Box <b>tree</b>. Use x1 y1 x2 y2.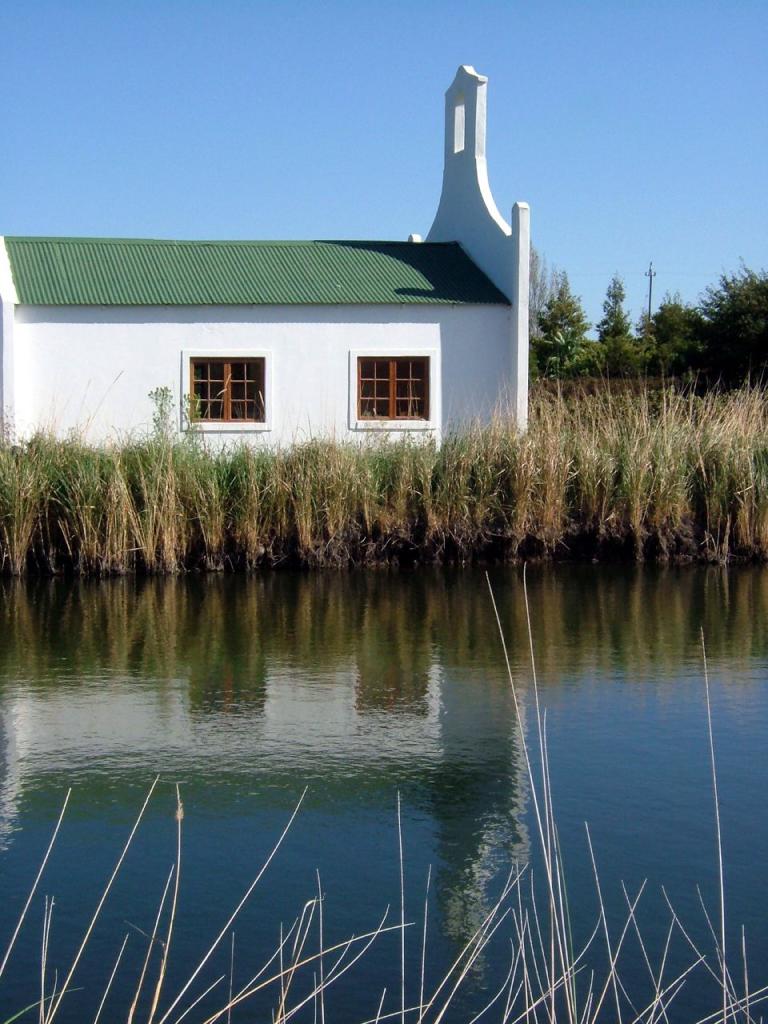
526 264 599 389.
